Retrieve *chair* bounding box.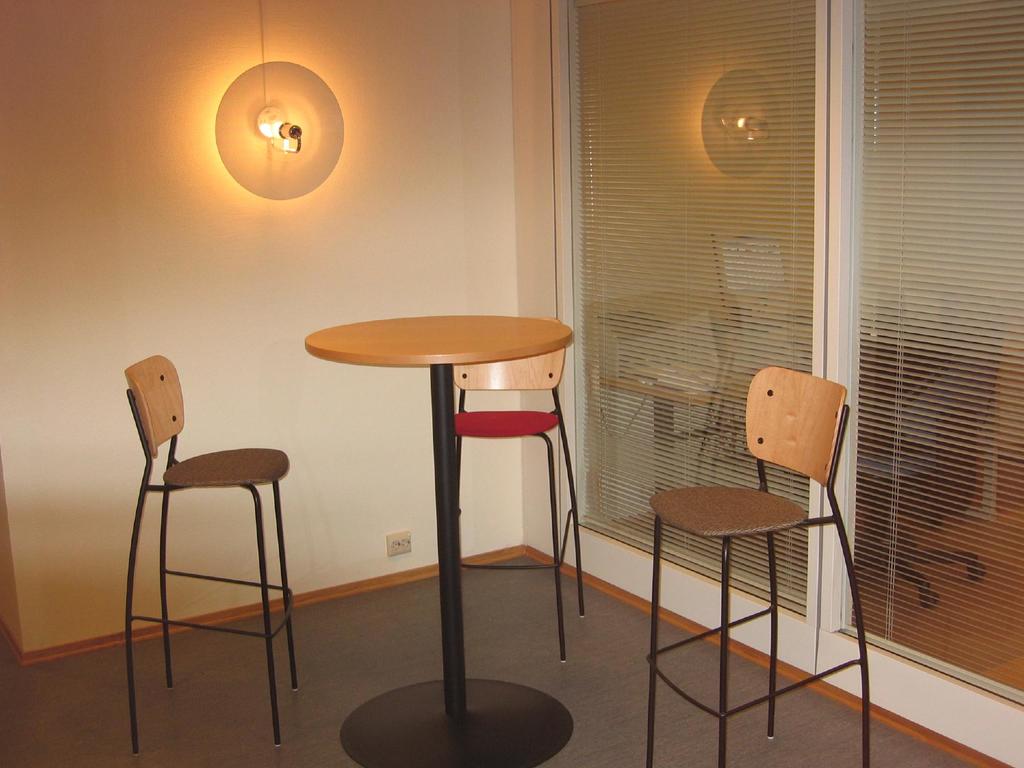
Bounding box: <bbox>641, 367, 874, 767</bbox>.
